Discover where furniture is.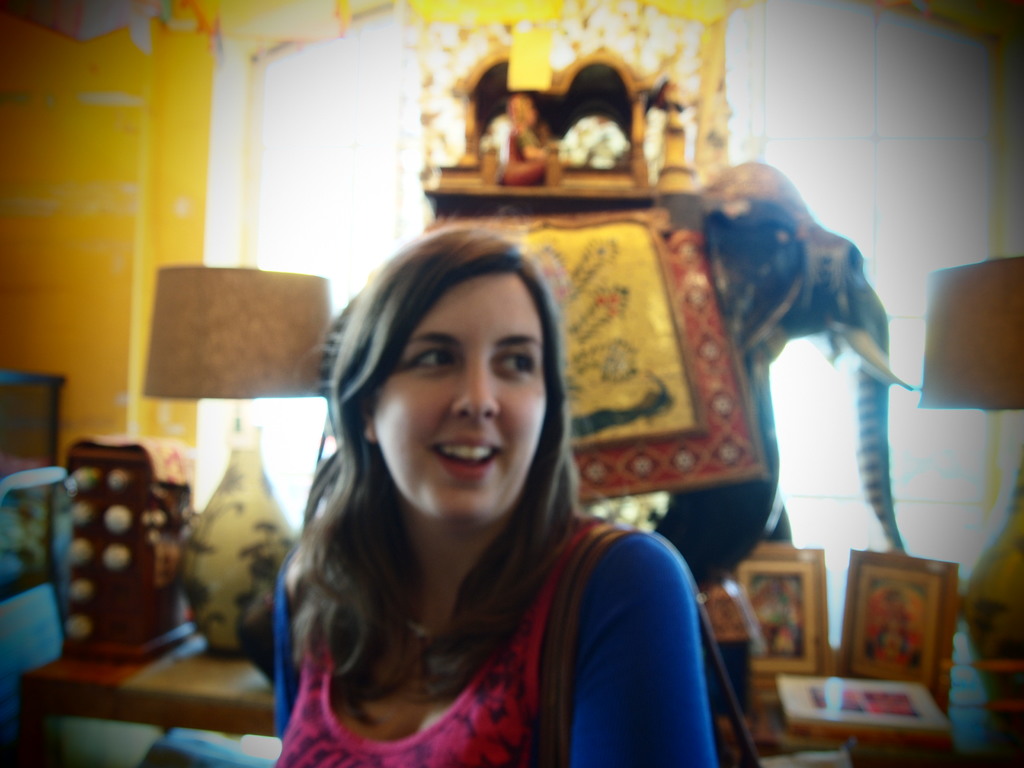
Discovered at 22,600,1023,767.
